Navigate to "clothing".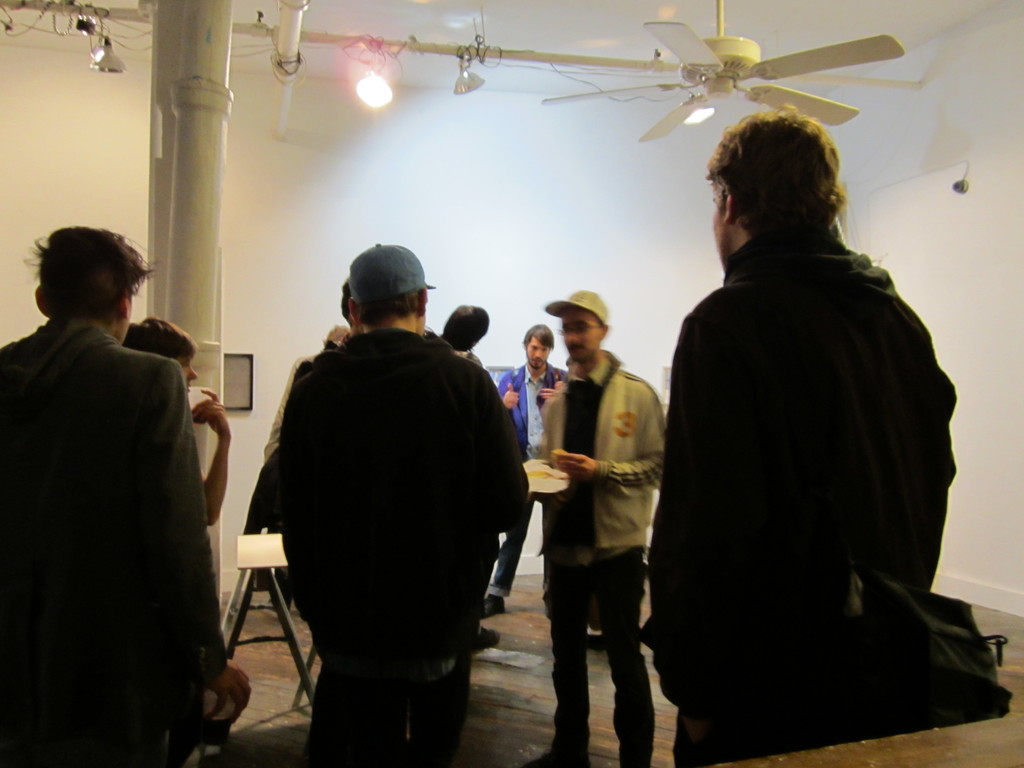
Navigation target: detection(653, 224, 963, 762).
